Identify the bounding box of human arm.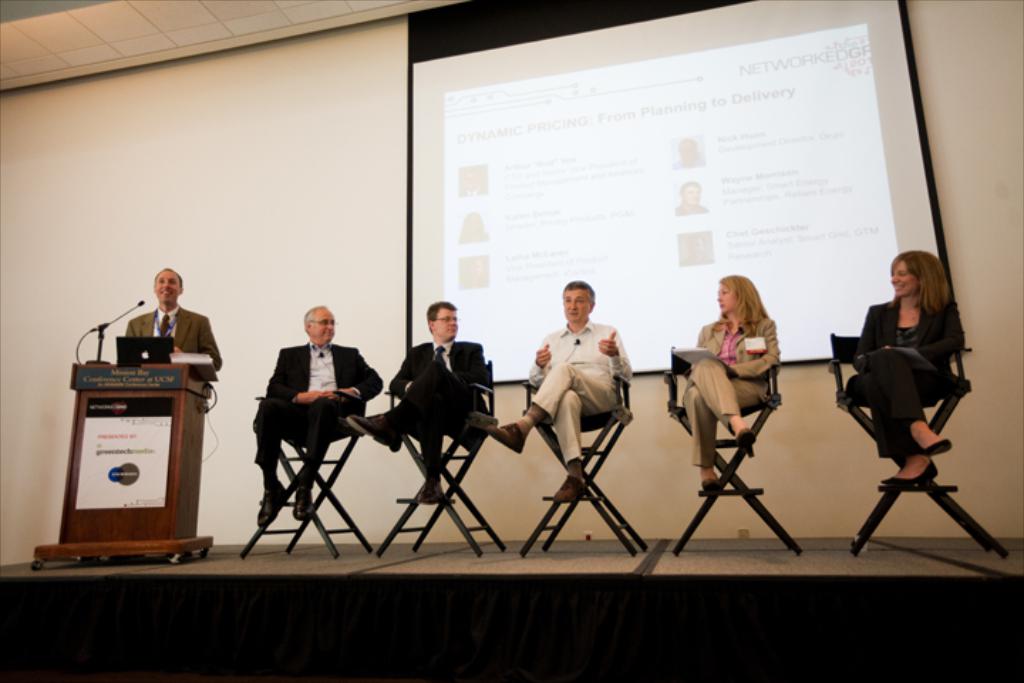
x1=383 y1=347 x2=425 y2=408.
